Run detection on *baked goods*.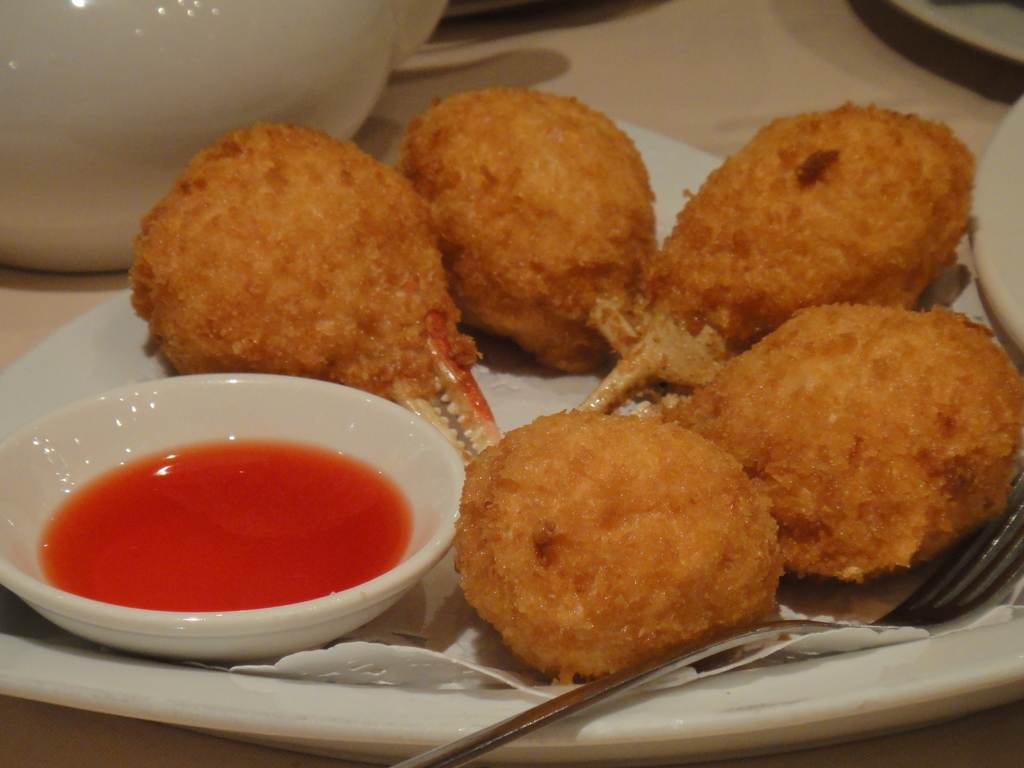
Result: {"x1": 390, "y1": 81, "x2": 662, "y2": 399}.
